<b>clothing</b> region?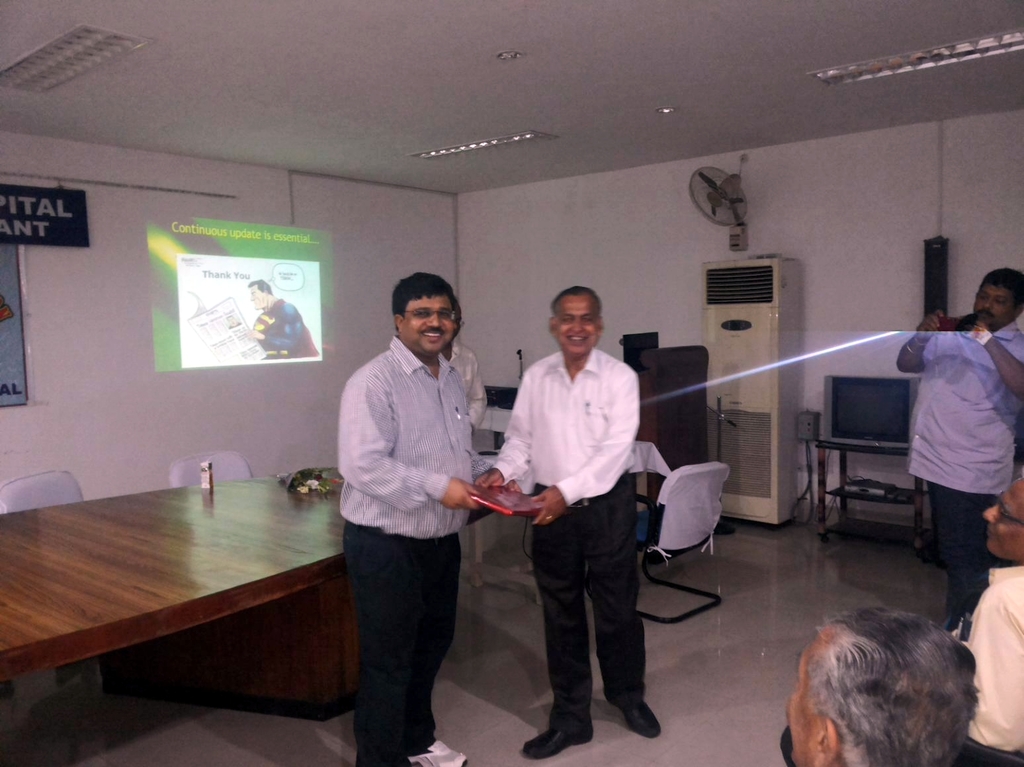
bbox=[901, 289, 1021, 590]
